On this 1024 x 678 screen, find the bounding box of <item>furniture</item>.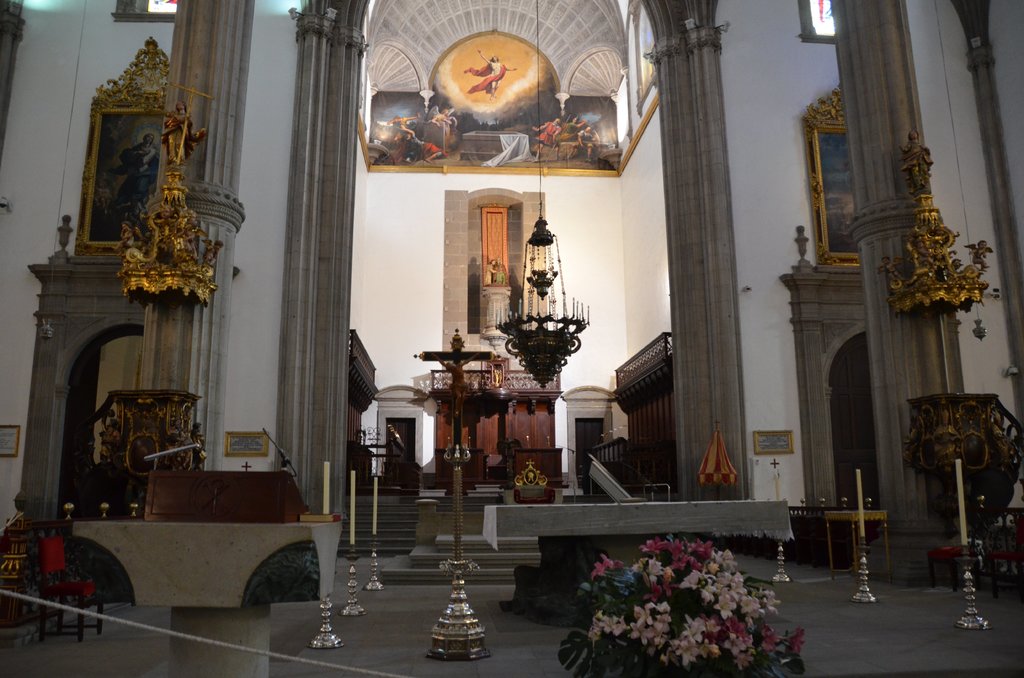
Bounding box: rect(924, 547, 966, 593).
